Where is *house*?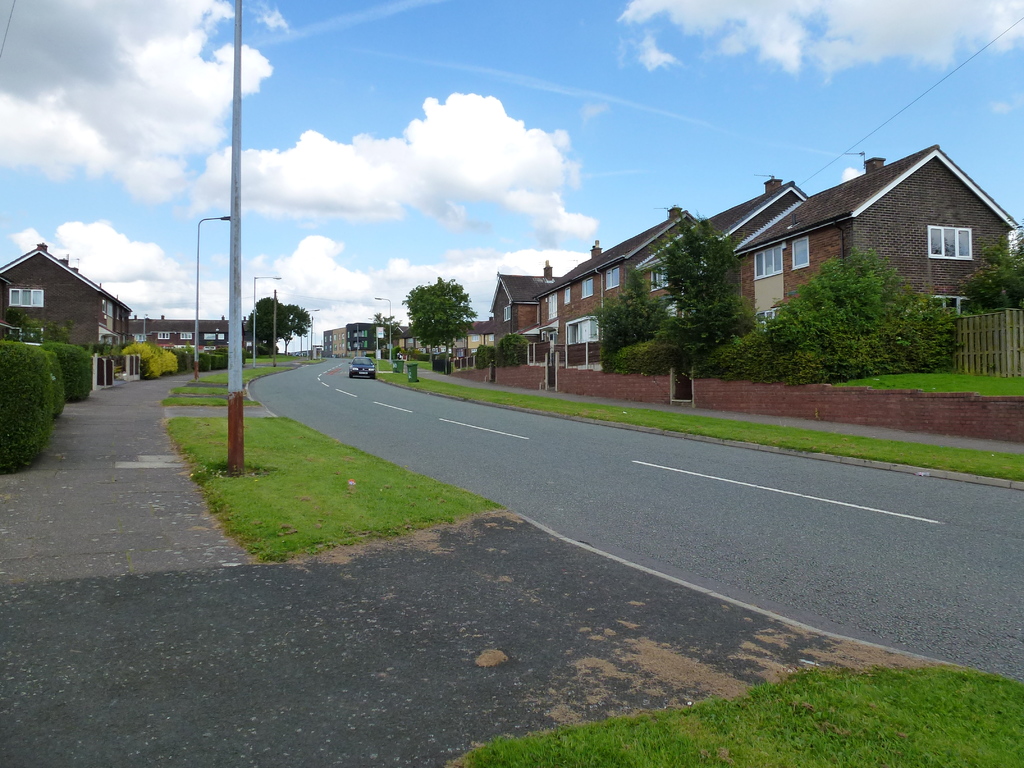
rect(0, 240, 132, 363).
